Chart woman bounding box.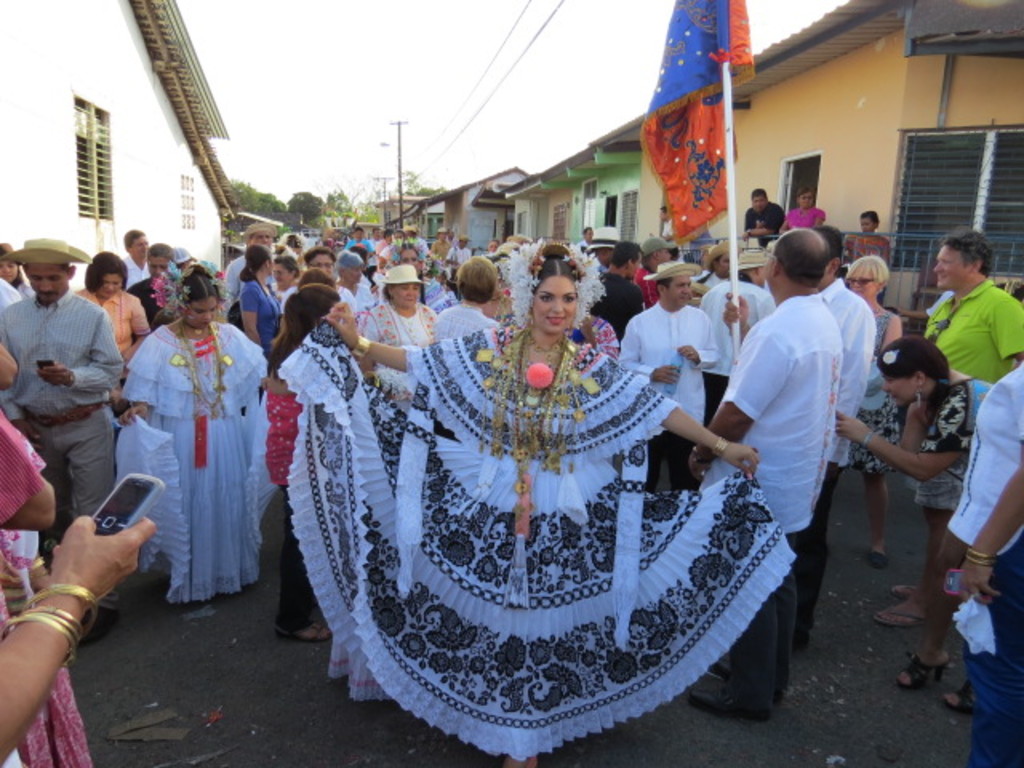
Charted: 837, 334, 1000, 717.
